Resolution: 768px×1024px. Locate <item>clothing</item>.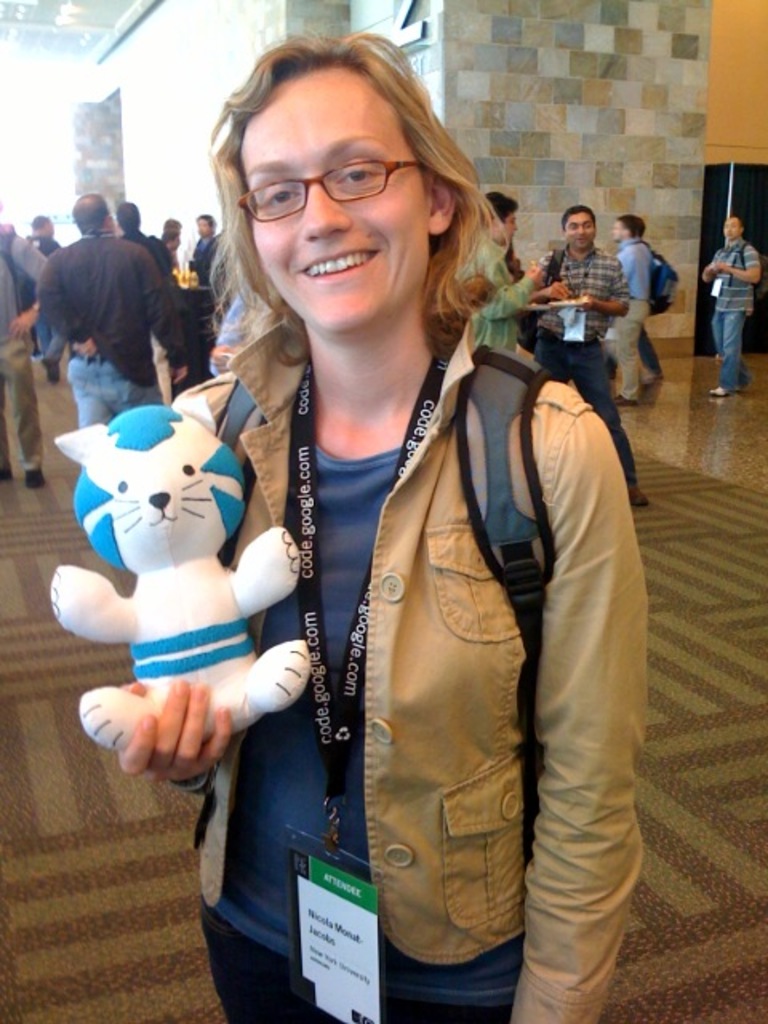
region(704, 226, 758, 363).
